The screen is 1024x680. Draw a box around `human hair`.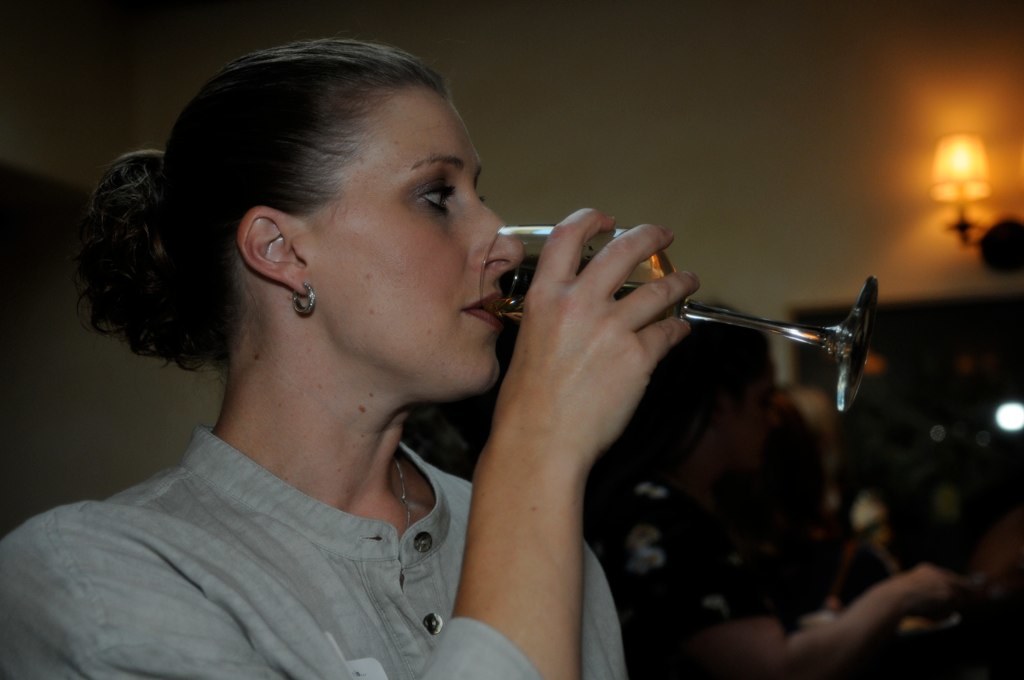
detection(85, 62, 394, 412).
